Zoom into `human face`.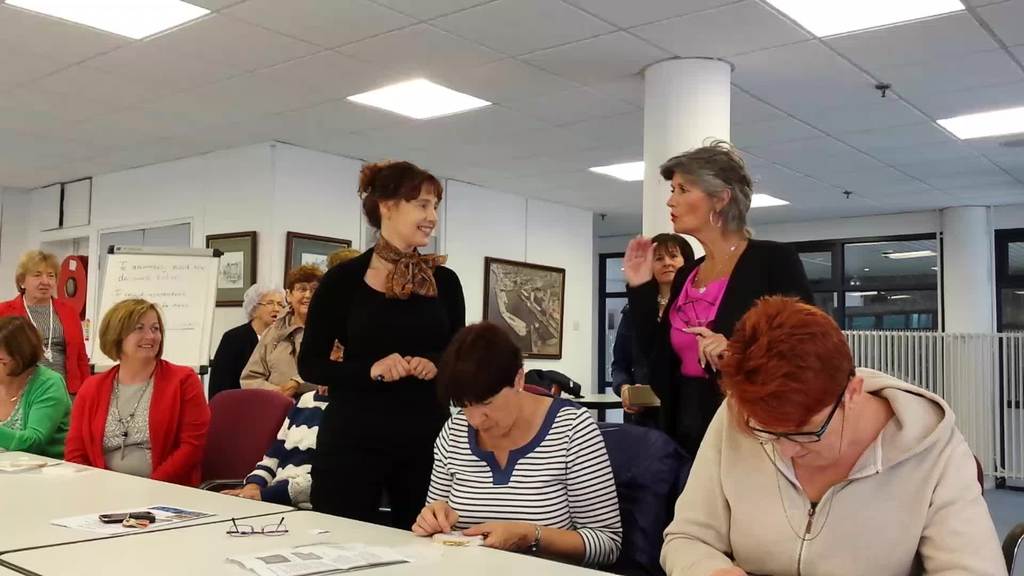
Zoom target: (x1=460, y1=397, x2=518, y2=435).
